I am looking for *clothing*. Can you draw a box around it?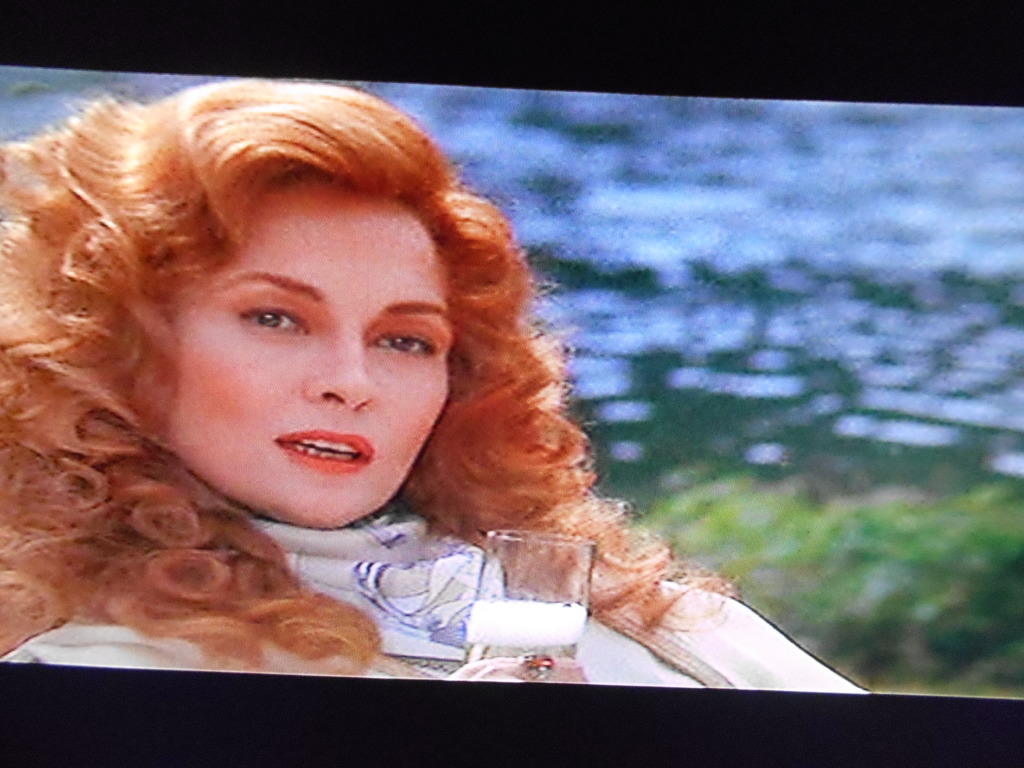
Sure, the bounding box is 0, 513, 863, 687.
